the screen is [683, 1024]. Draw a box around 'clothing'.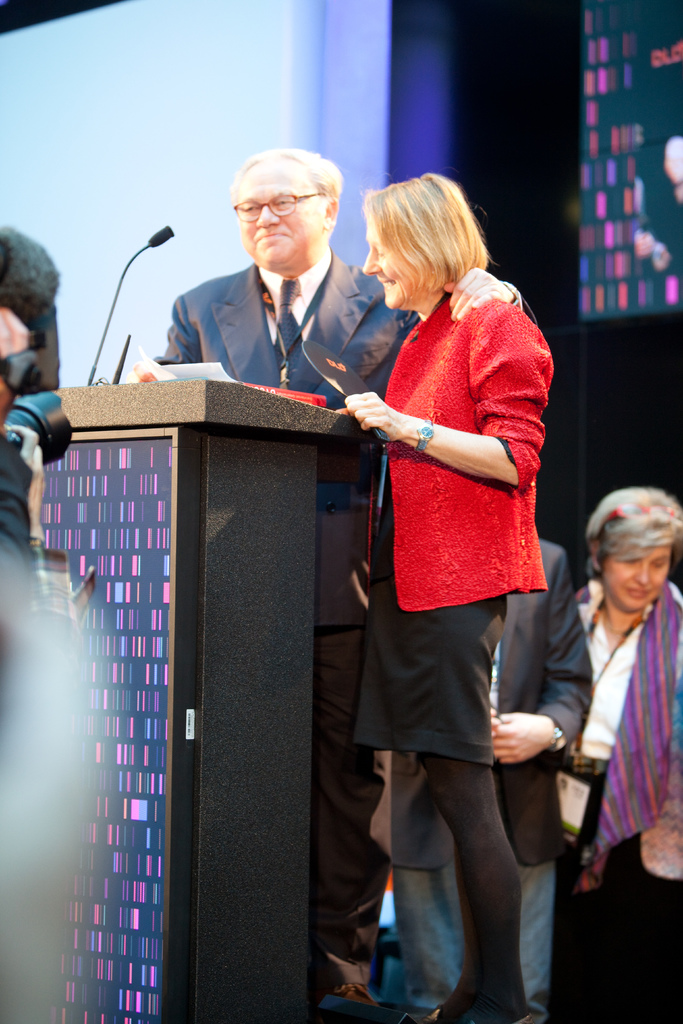
box=[552, 581, 682, 1023].
